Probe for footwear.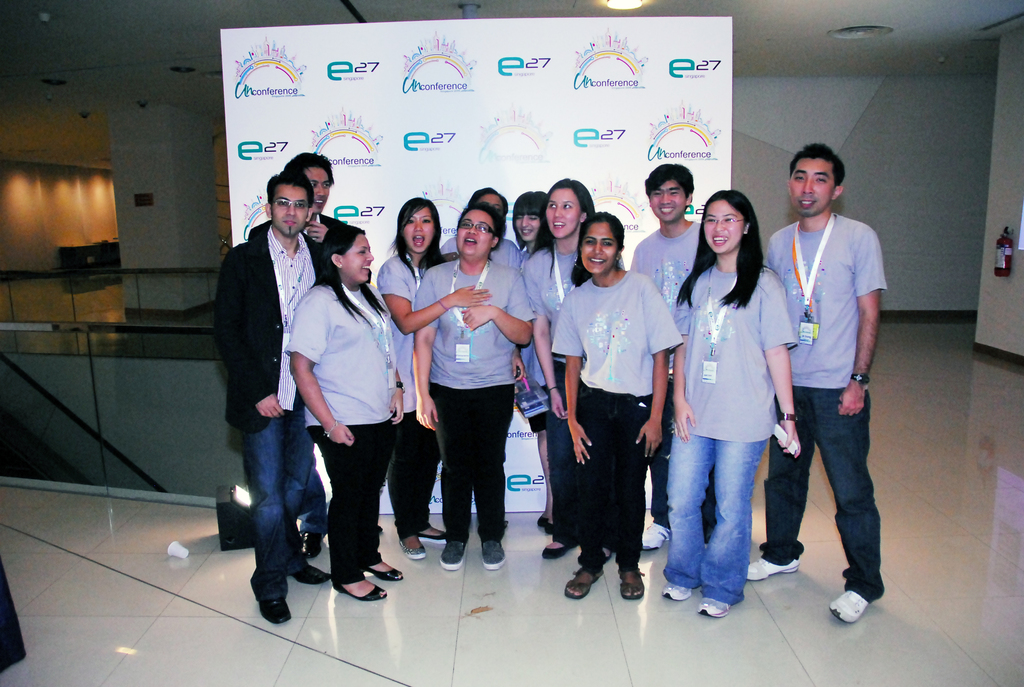
Probe result: pyautogui.locateOnScreen(541, 536, 577, 560).
